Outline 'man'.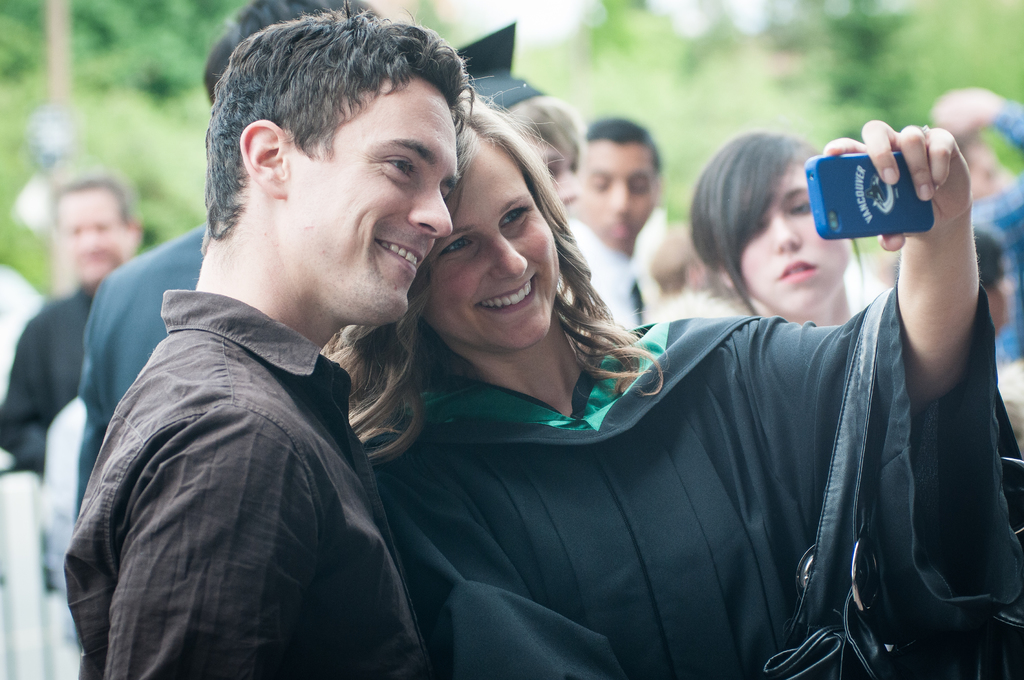
Outline: [x1=42, y1=177, x2=144, y2=292].
